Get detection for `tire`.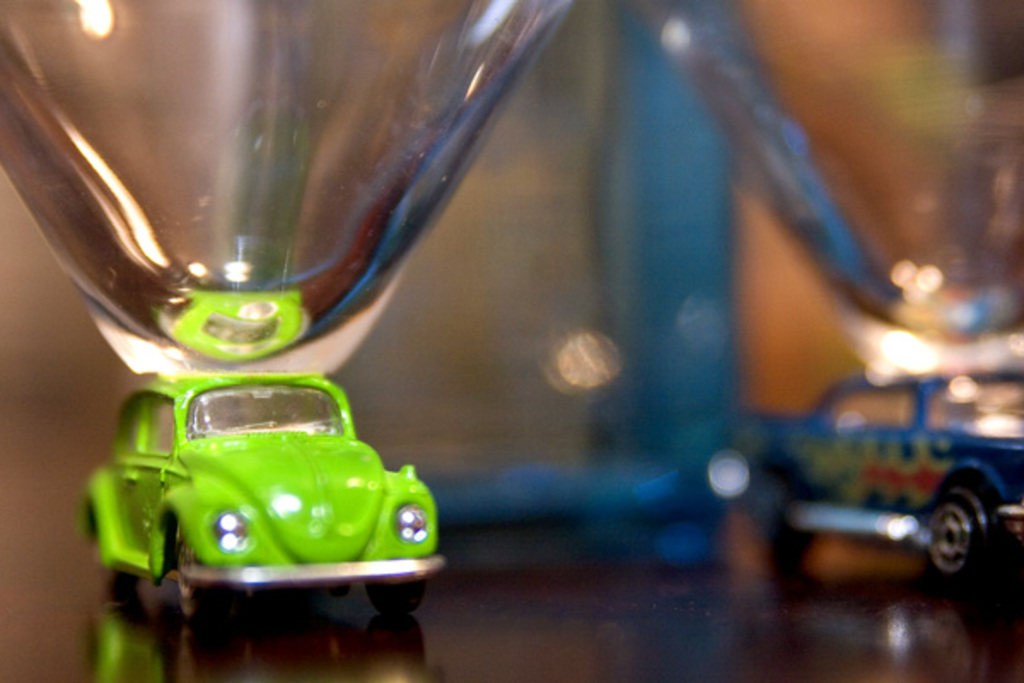
Detection: 754,464,806,572.
